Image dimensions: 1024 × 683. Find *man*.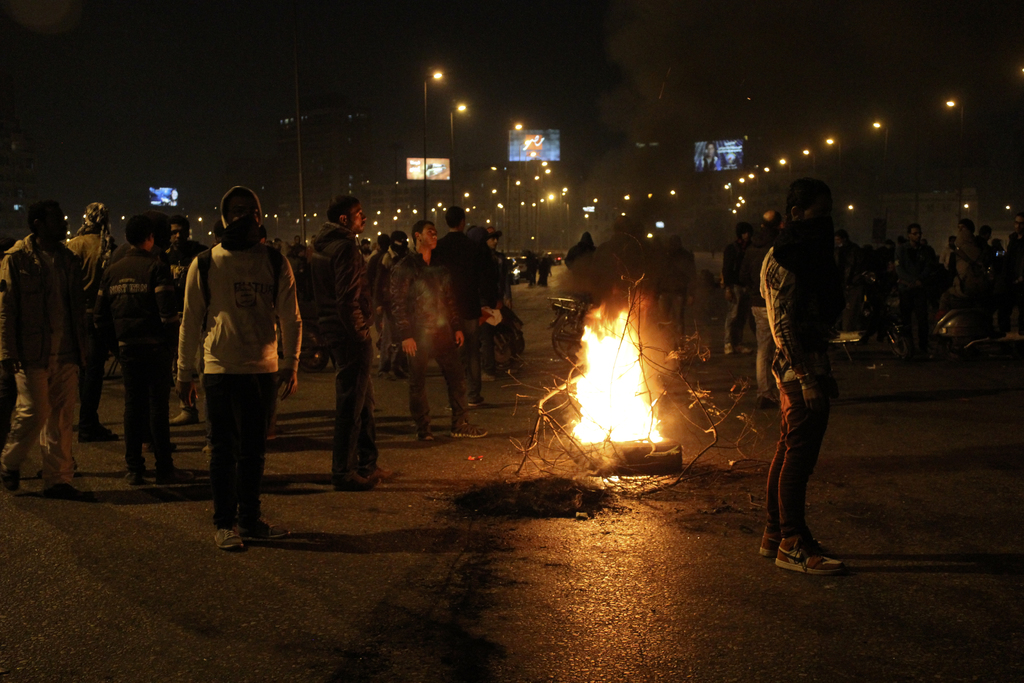
{"left": 1000, "top": 211, "right": 1023, "bottom": 291}.
